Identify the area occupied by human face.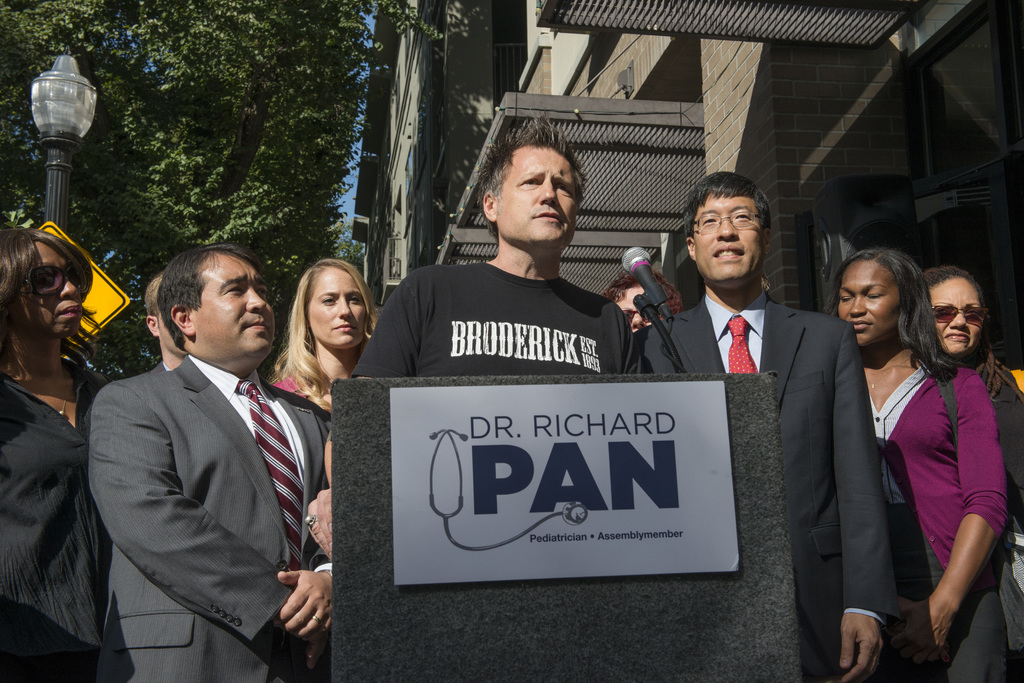
Area: rect(838, 260, 901, 345).
